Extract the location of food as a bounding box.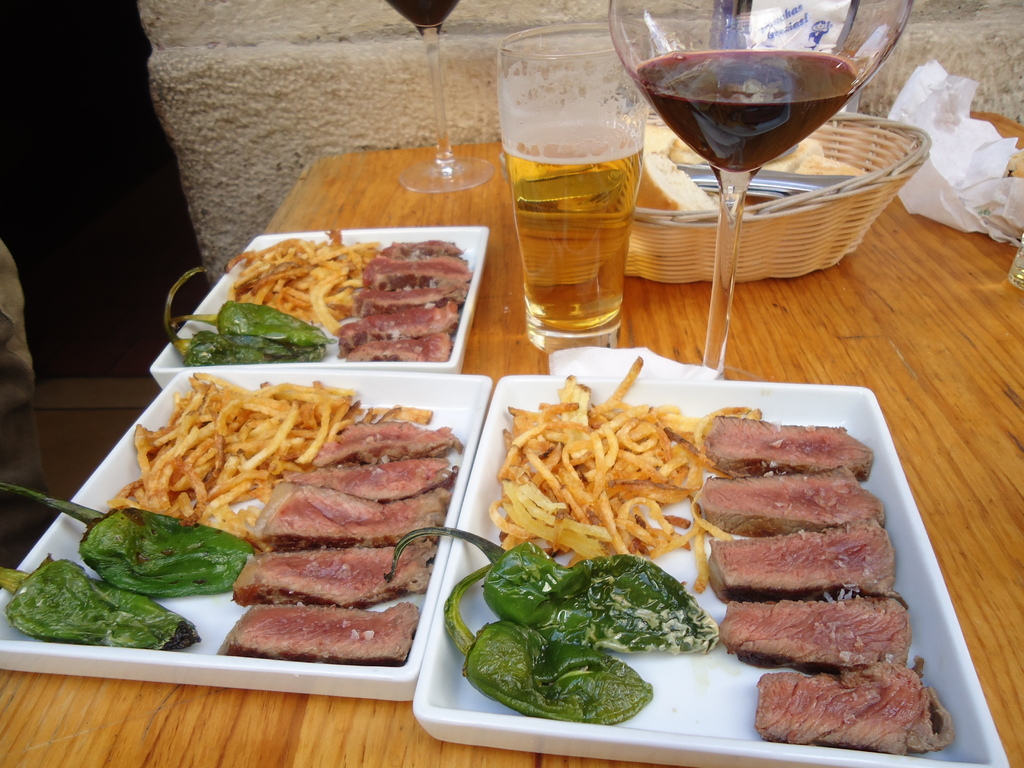
left=104, top=342, right=460, bottom=629.
